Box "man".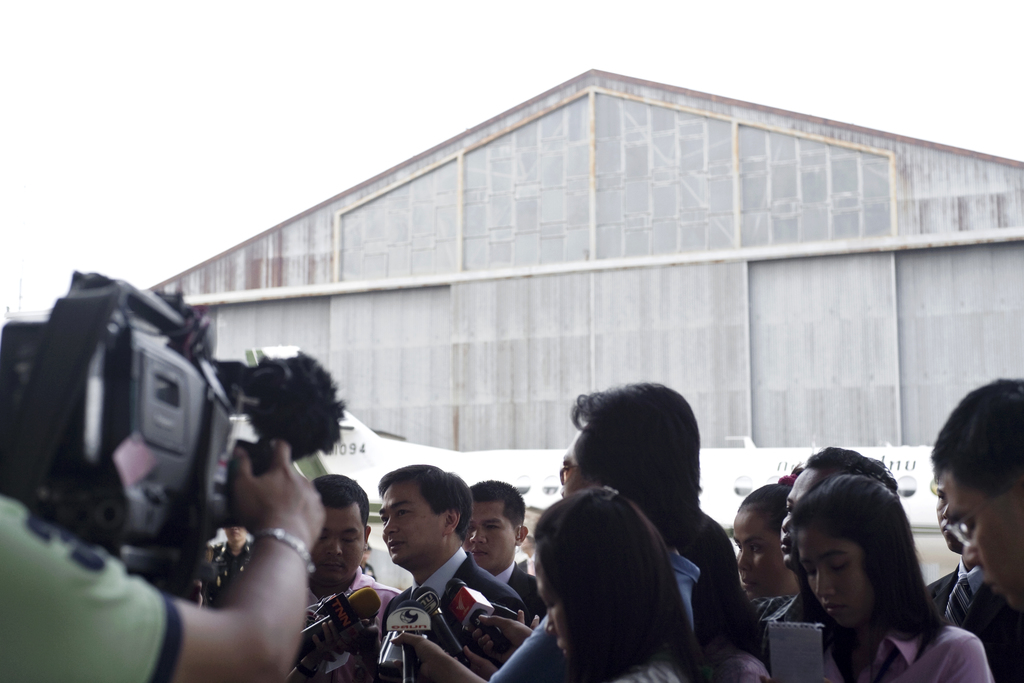
(372, 459, 525, 682).
